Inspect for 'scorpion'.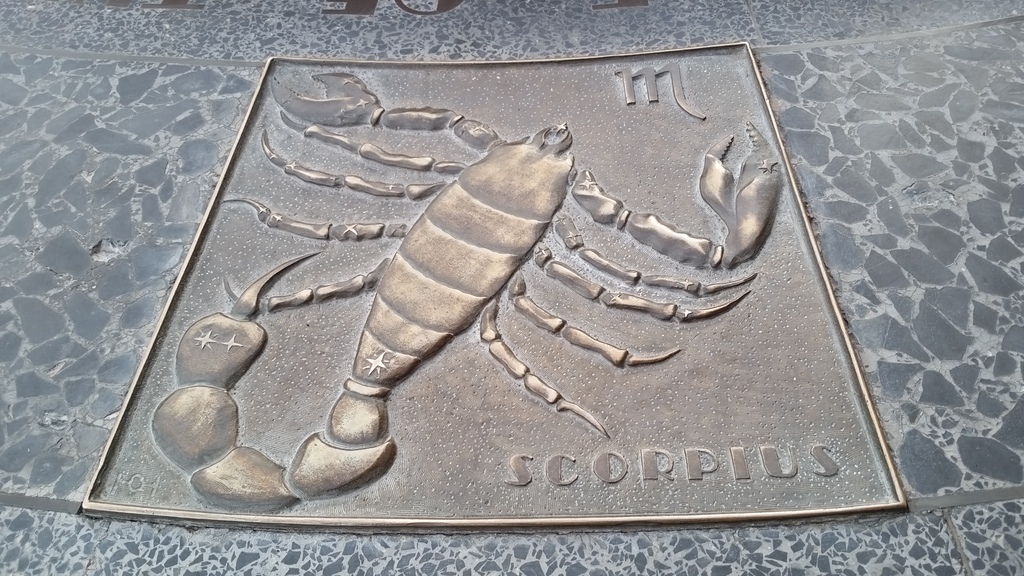
Inspection: {"left": 148, "top": 68, "right": 784, "bottom": 513}.
